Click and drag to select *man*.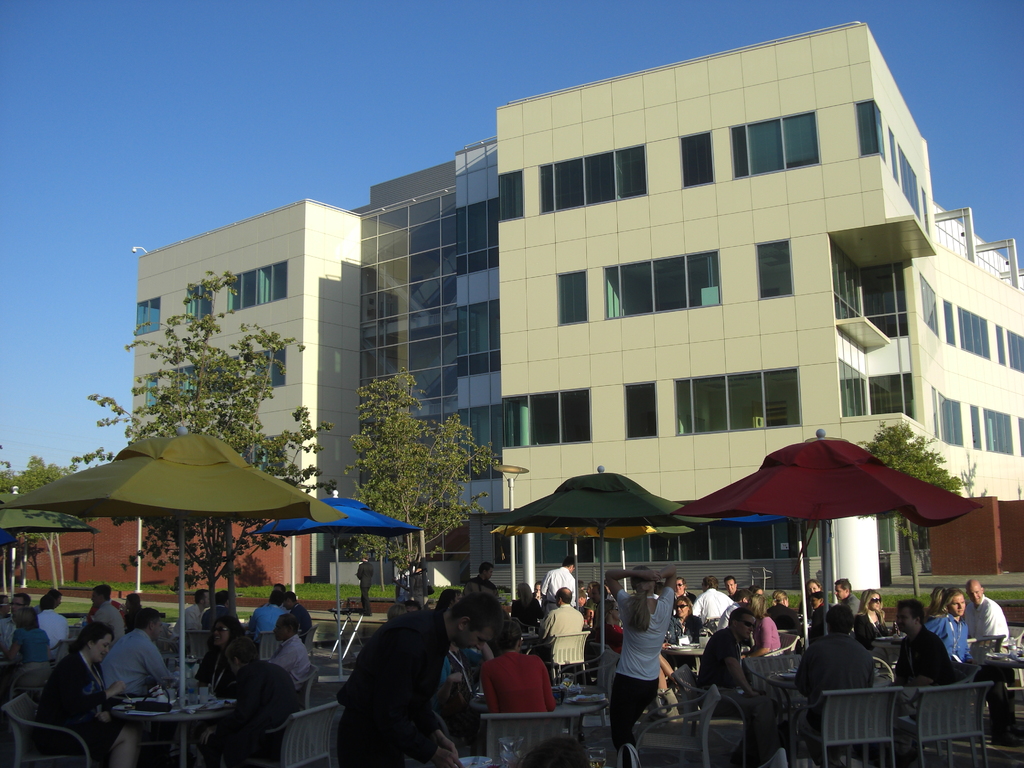
Selection: 885:588:952:725.
